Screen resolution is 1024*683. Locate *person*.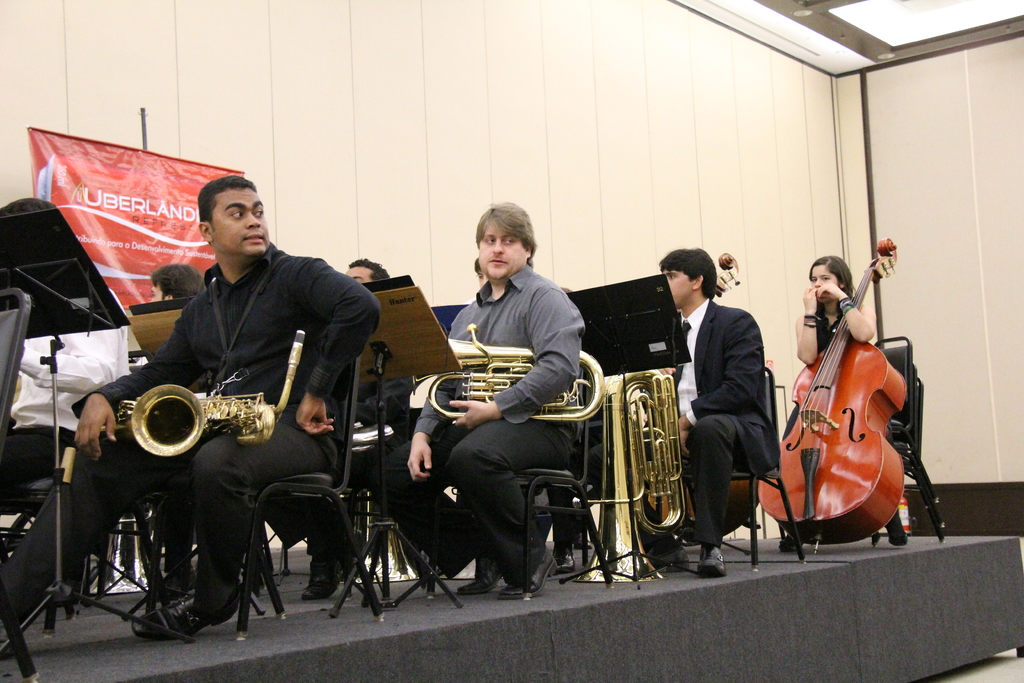
346,259,384,286.
